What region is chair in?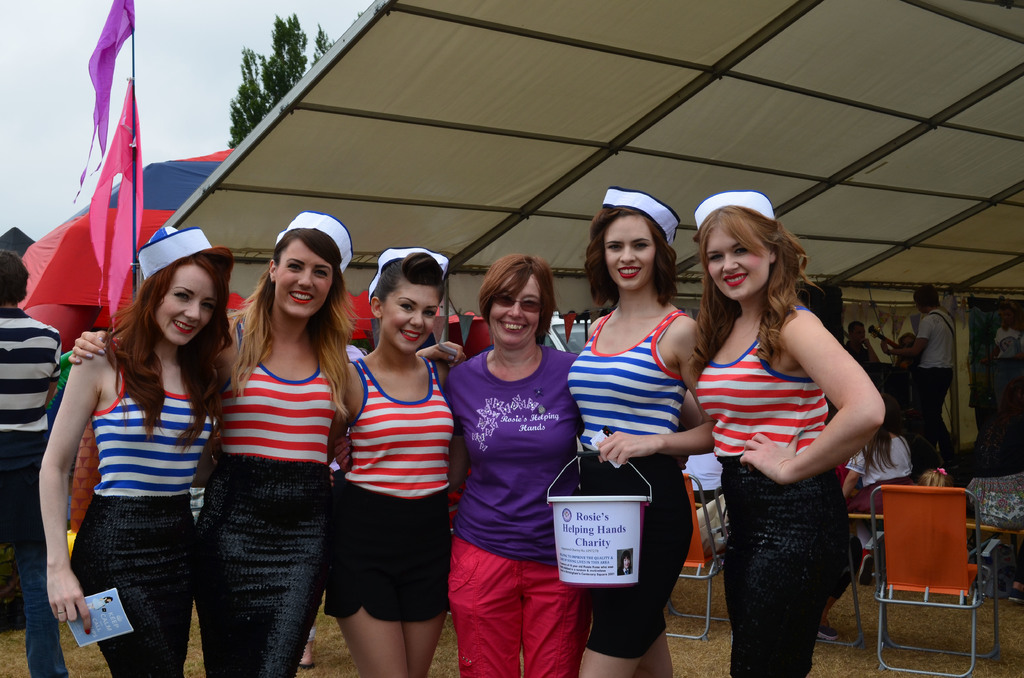
locate(813, 549, 879, 648).
